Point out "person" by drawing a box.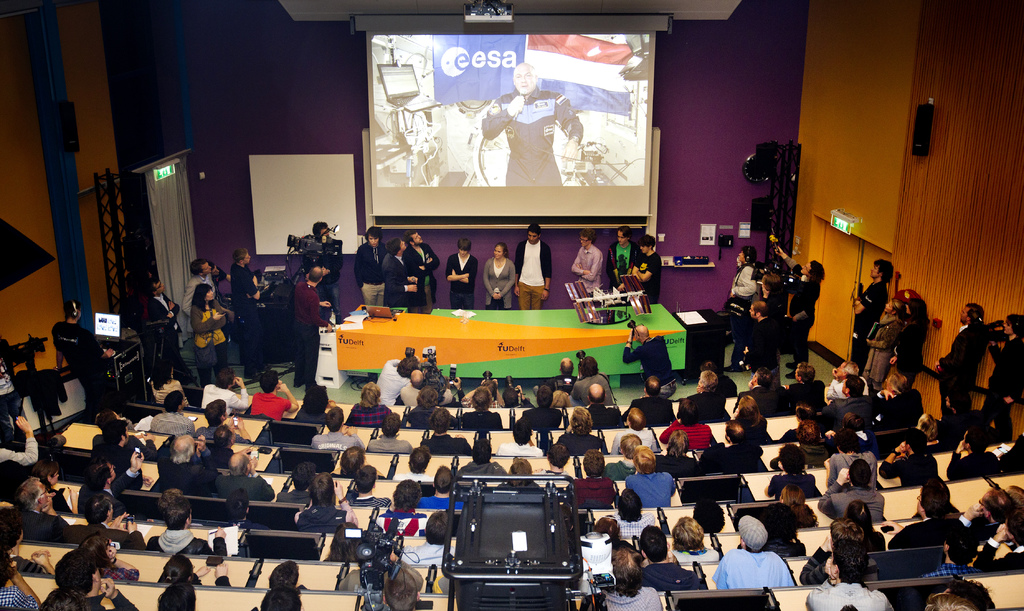
878:425:948:491.
